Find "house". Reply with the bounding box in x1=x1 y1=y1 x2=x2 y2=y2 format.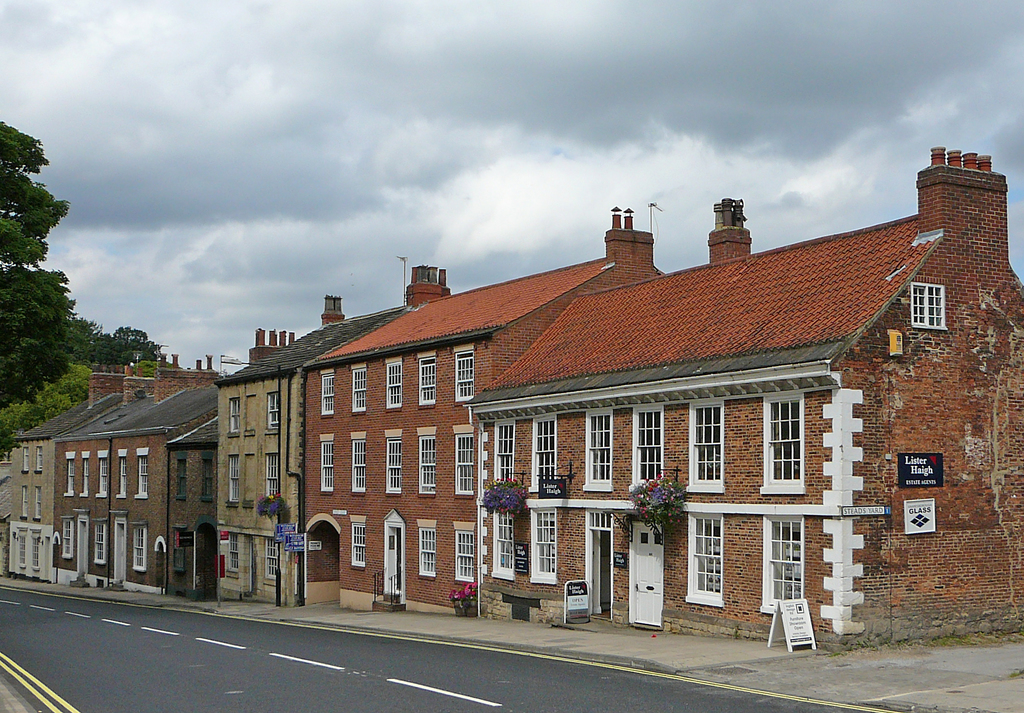
x1=207 y1=287 x2=410 y2=607.
